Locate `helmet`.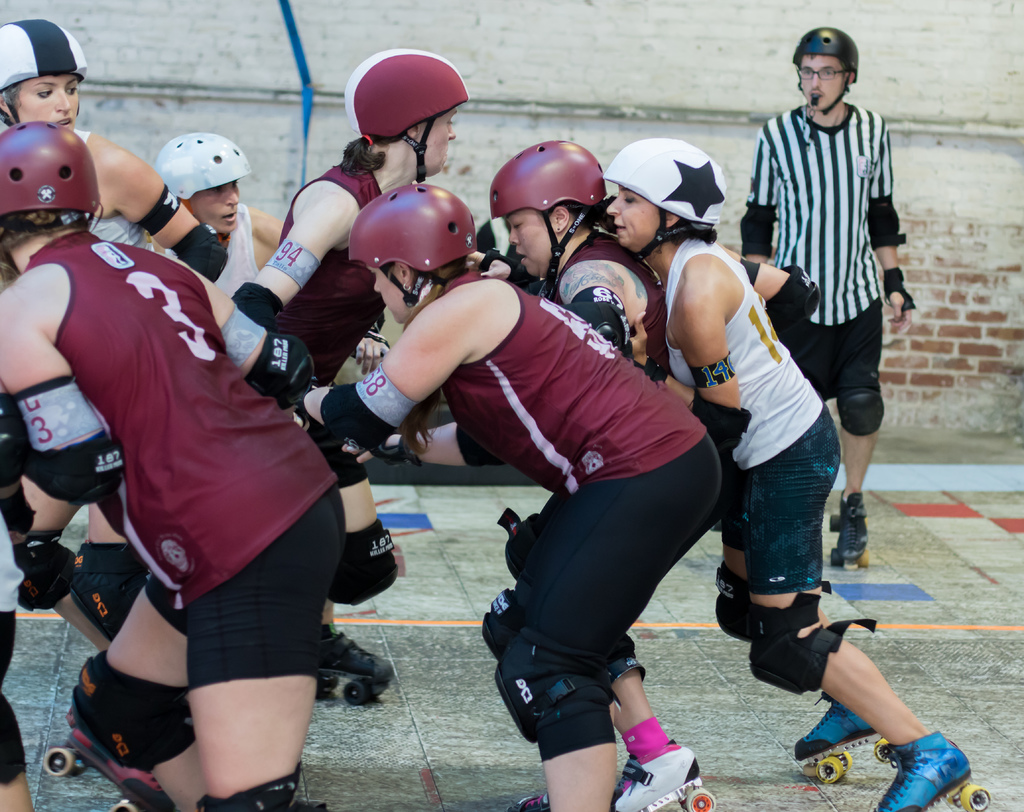
Bounding box: box(494, 141, 603, 313).
